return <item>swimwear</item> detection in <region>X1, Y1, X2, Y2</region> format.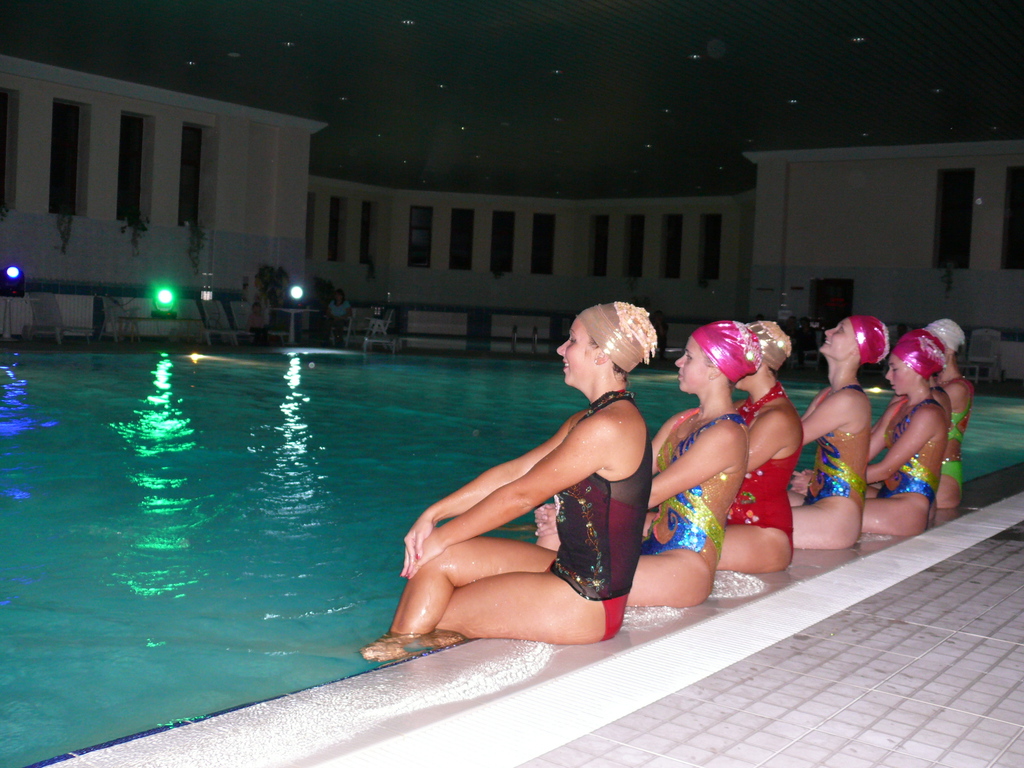
<region>544, 388, 653, 637</region>.
